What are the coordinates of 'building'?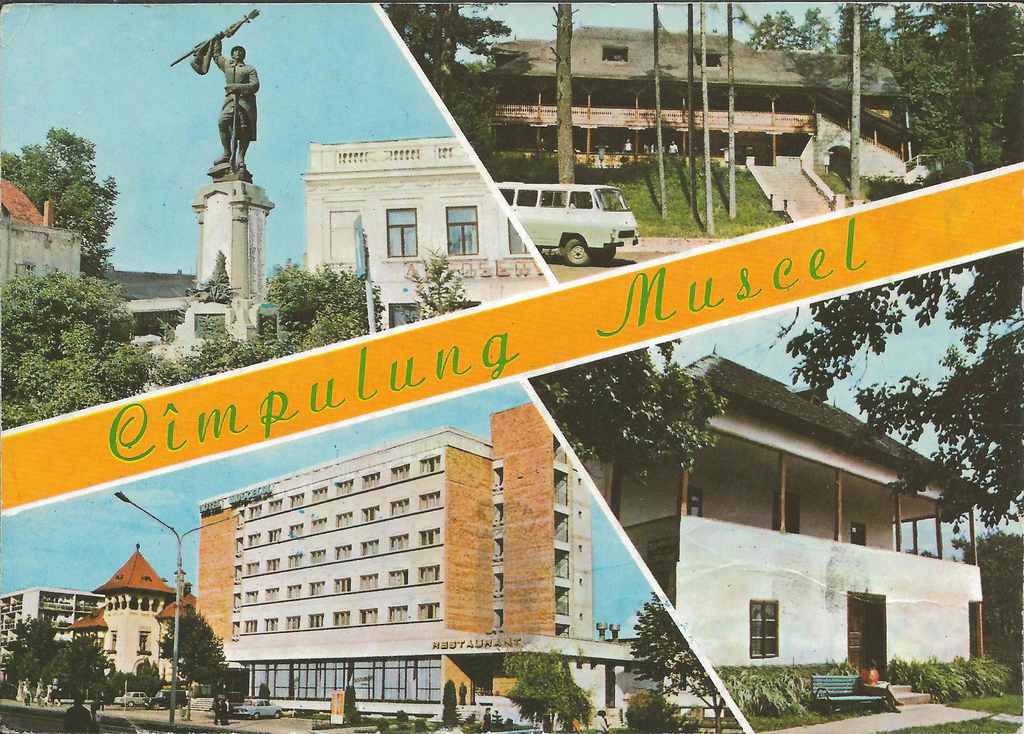
<region>492, 31, 965, 165</region>.
